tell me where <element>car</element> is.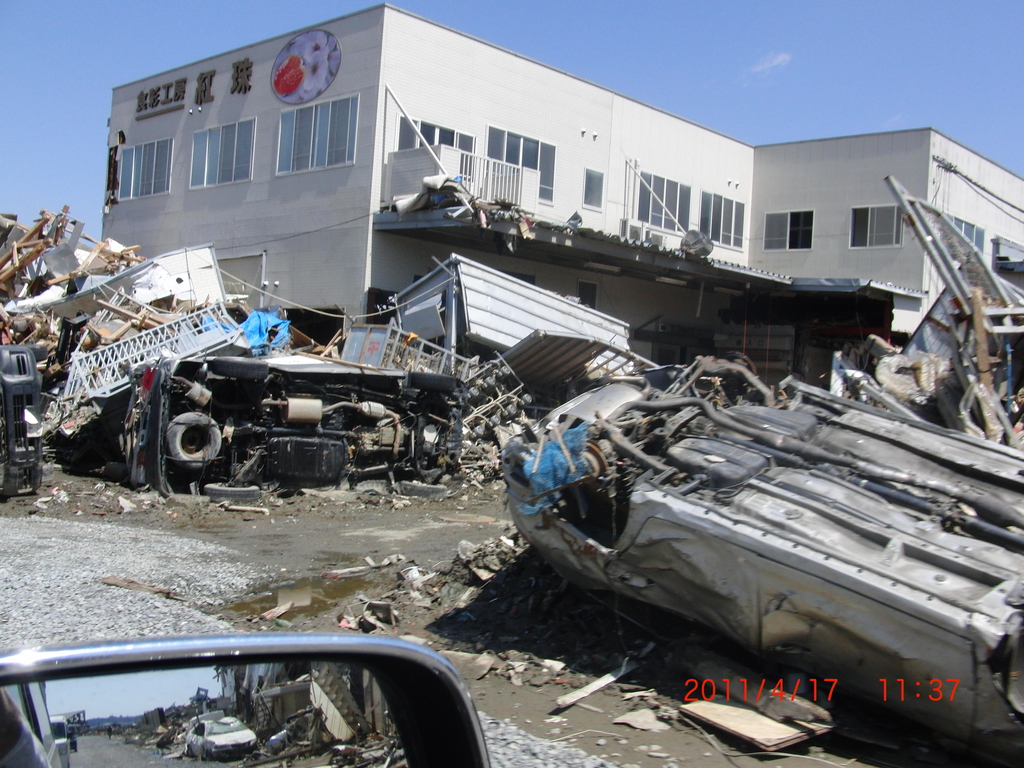
<element>car</element> is at [x1=3, y1=636, x2=481, y2=767].
